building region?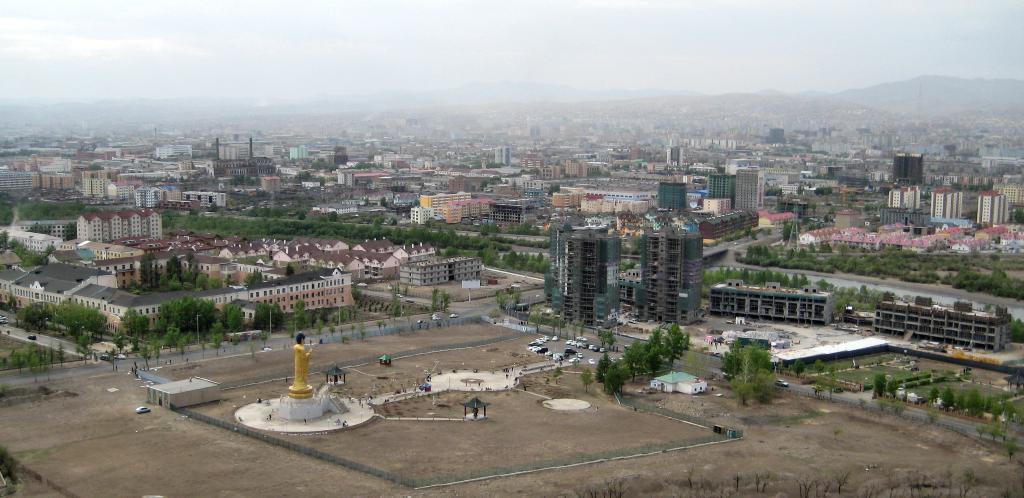
locate(896, 156, 922, 186)
